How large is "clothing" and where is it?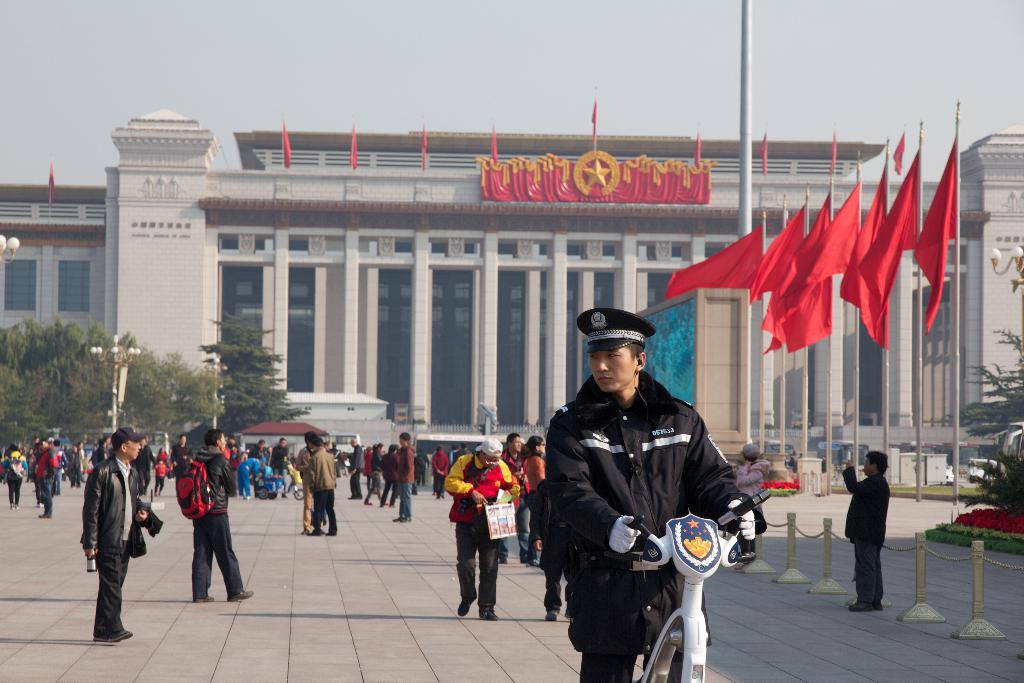
Bounding box: {"left": 156, "top": 449, "right": 170, "bottom": 463}.
